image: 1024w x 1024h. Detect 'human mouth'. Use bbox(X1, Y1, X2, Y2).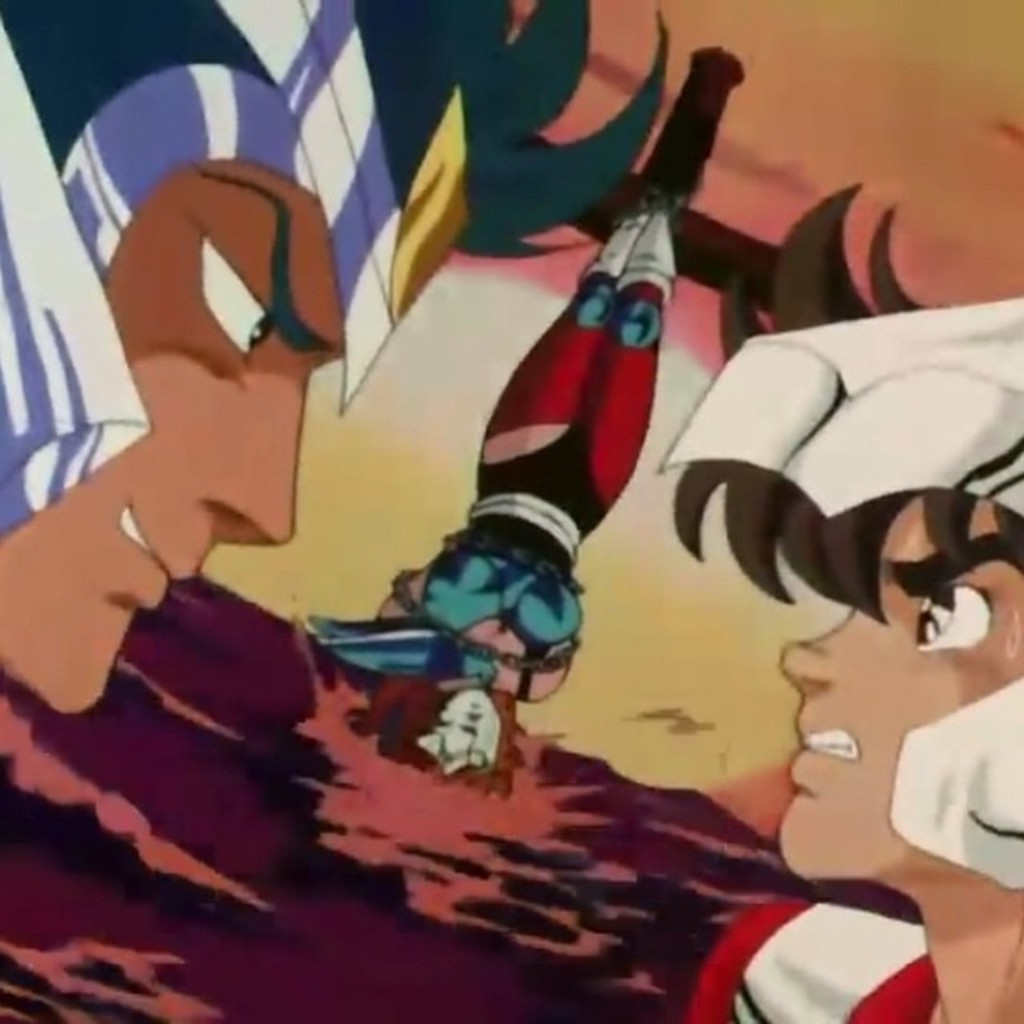
bbox(126, 502, 198, 610).
